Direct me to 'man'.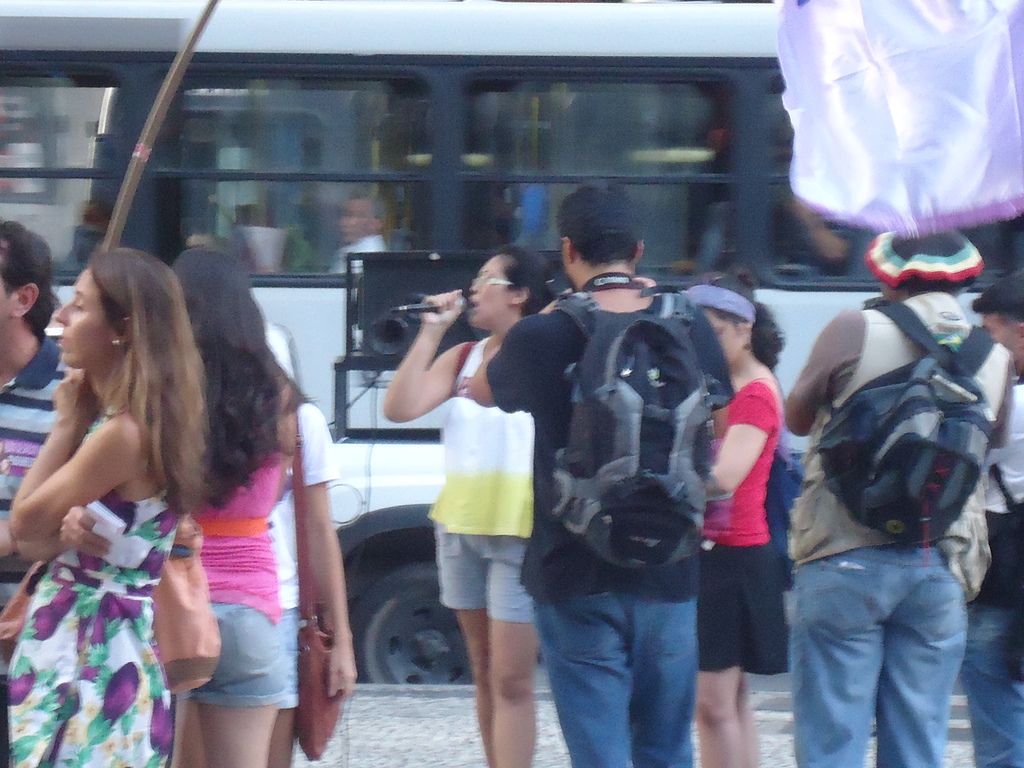
Direction: [780,229,1014,765].
